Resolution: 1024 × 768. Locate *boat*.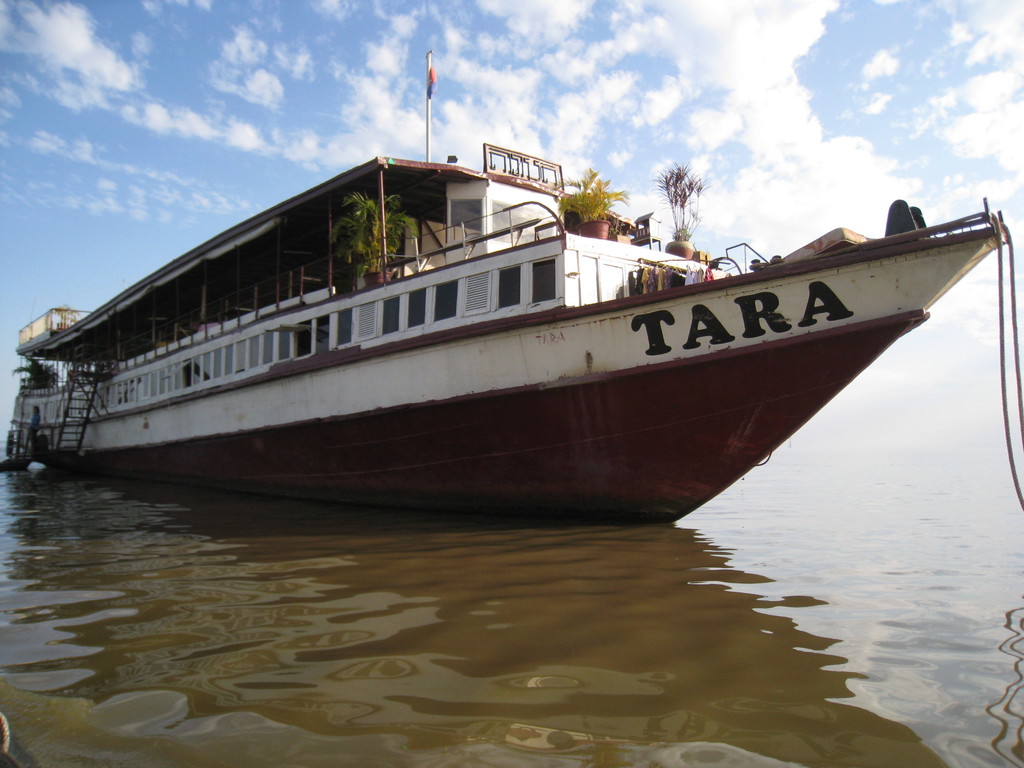
BBox(12, 97, 1023, 506).
